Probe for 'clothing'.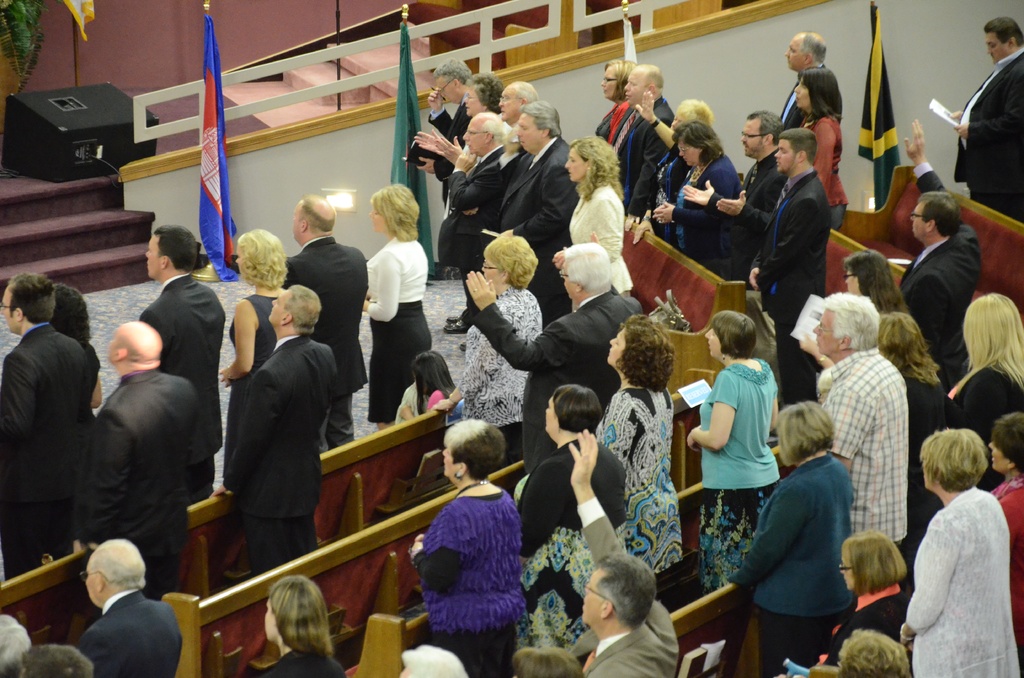
Probe result: pyautogui.locateOnScreen(566, 183, 639, 292).
